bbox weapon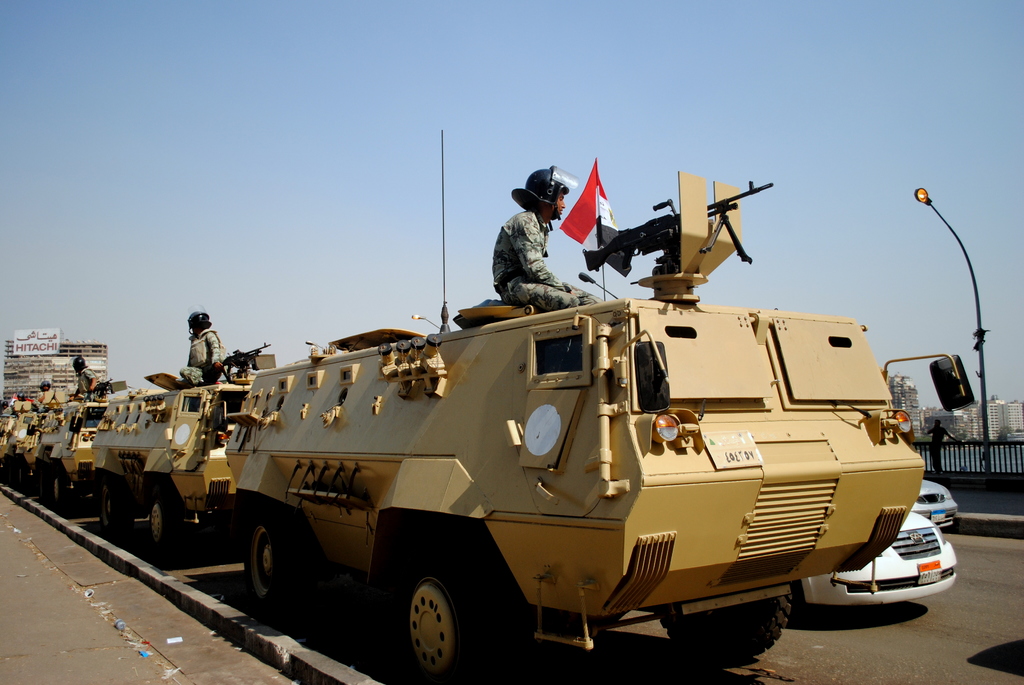
Rect(579, 182, 772, 276)
